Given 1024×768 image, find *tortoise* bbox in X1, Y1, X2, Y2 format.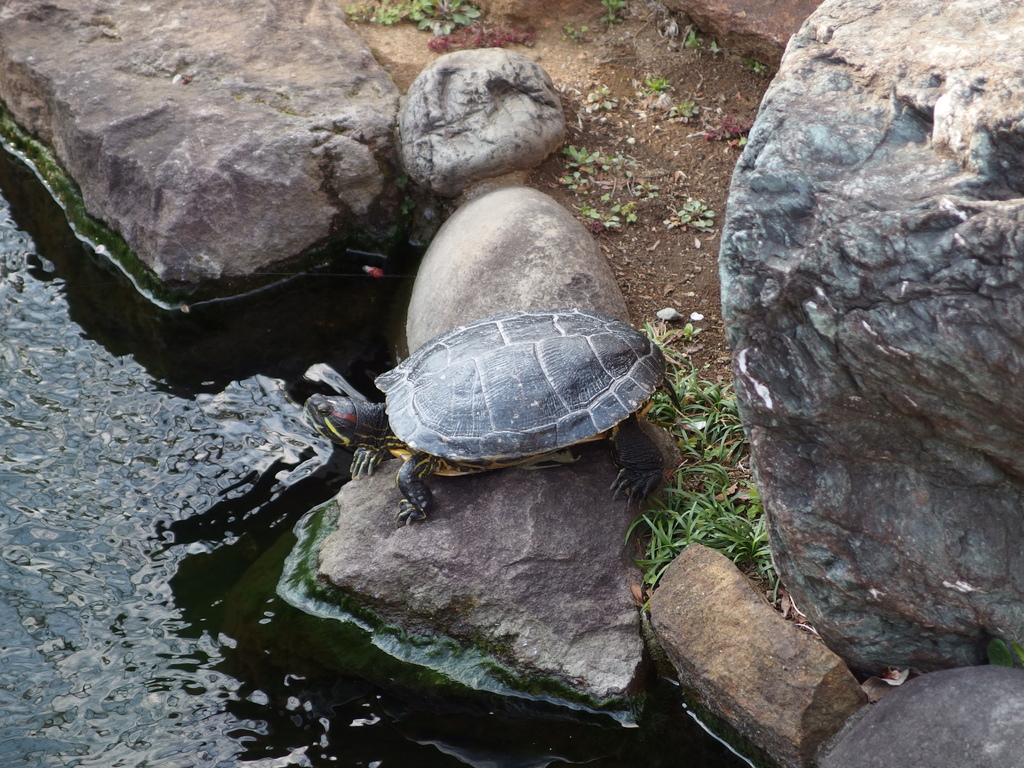
305, 306, 682, 528.
